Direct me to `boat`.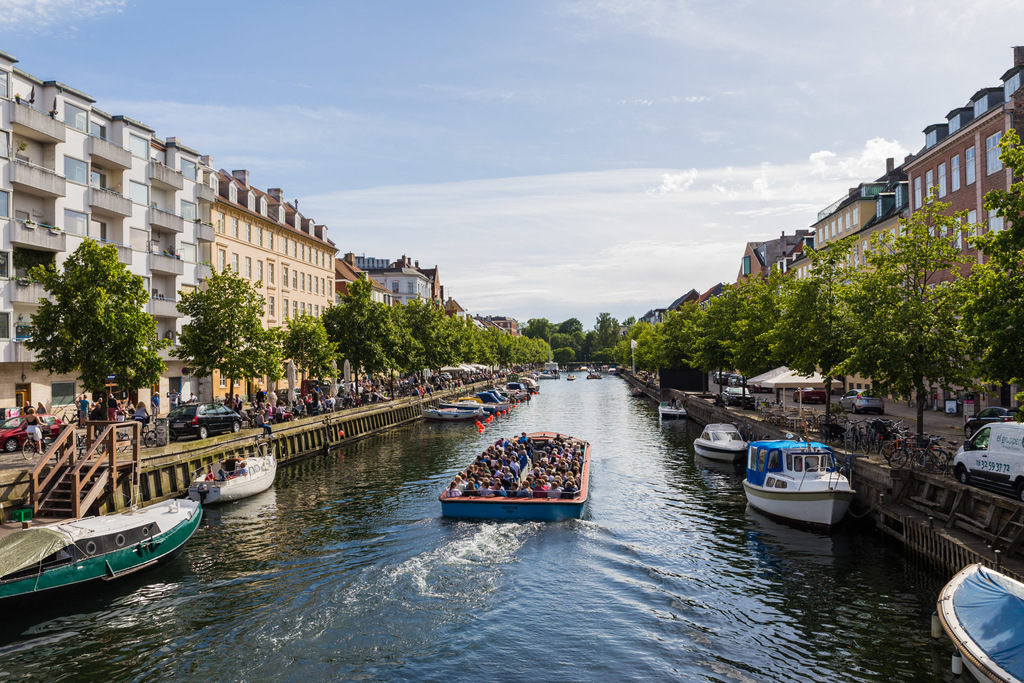
Direction: rect(2, 500, 201, 604).
